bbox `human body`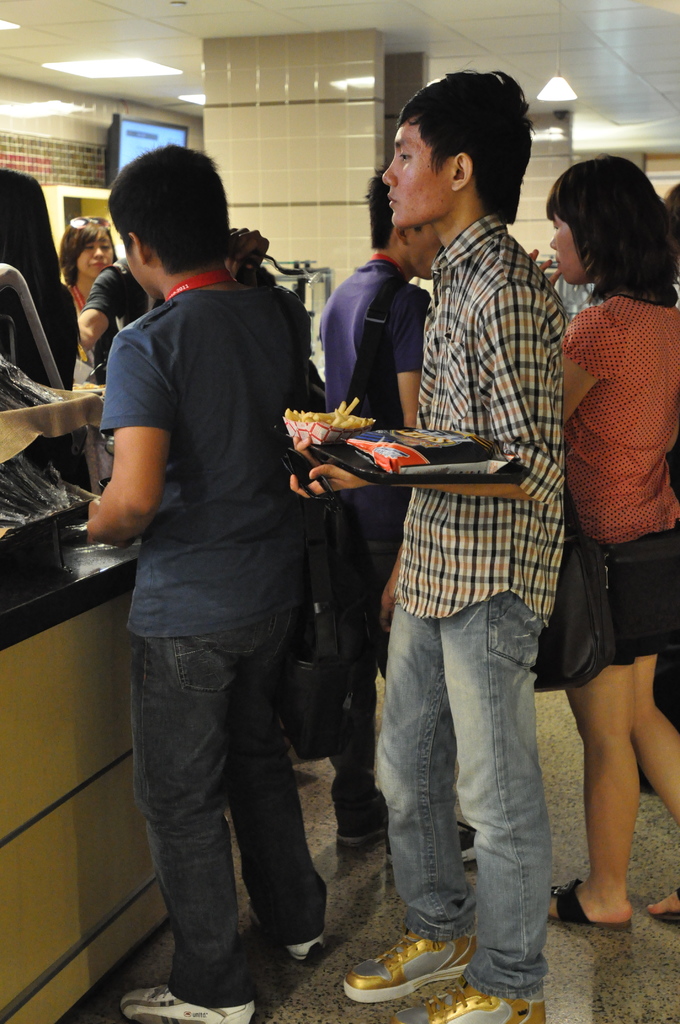
(565, 138, 679, 932)
